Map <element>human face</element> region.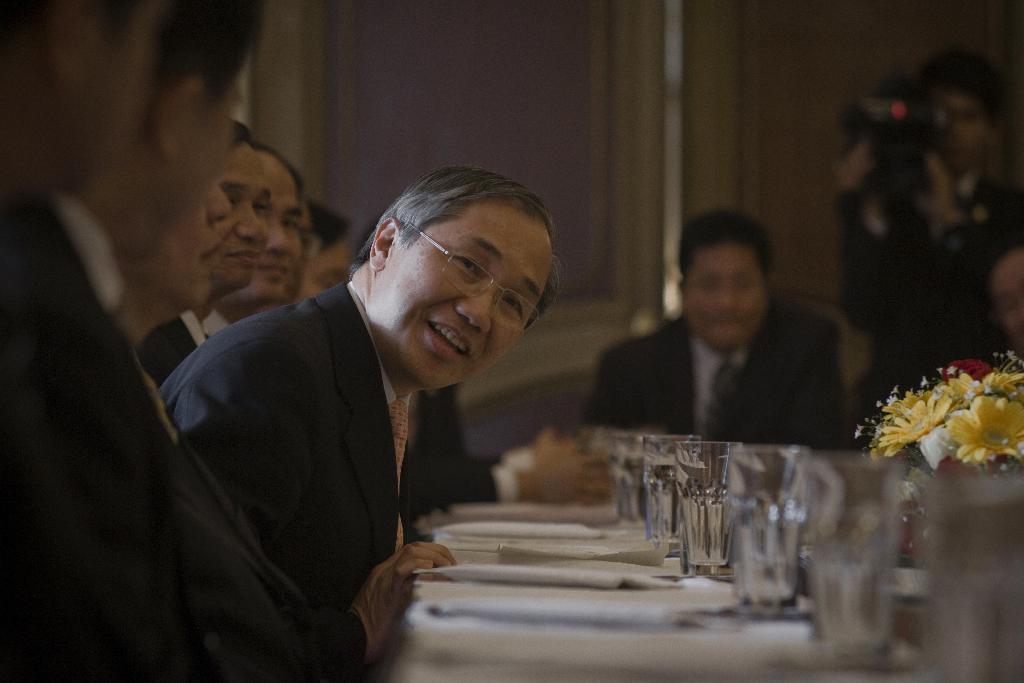
Mapped to left=994, top=258, right=1023, bottom=339.
